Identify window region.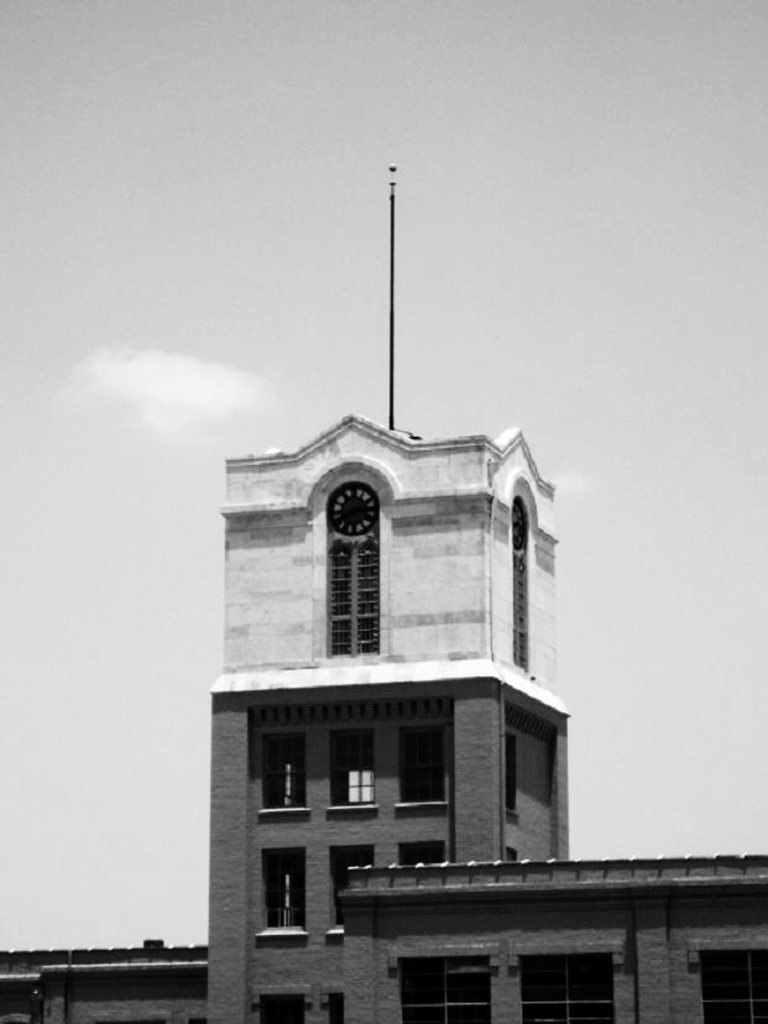
Region: left=401, top=838, right=444, bottom=862.
